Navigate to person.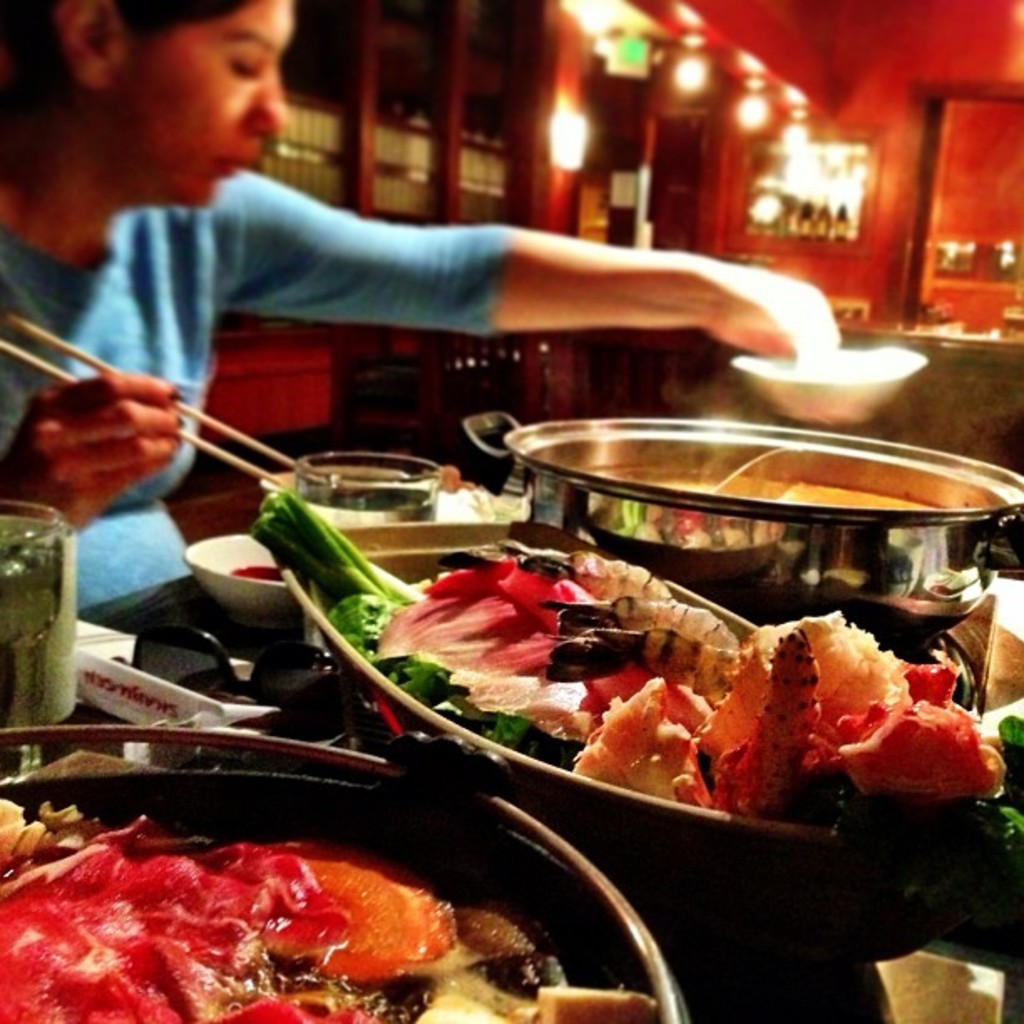
Navigation target: locate(17, 52, 778, 480).
